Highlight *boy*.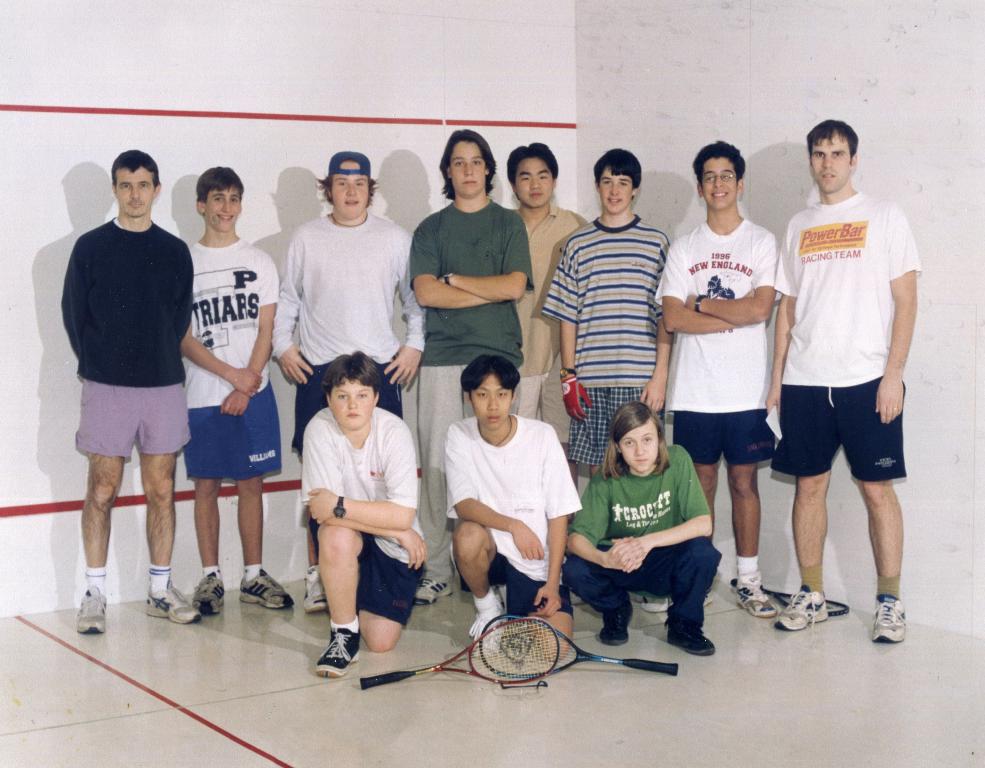
Highlighted region: 183:164:286:617.
